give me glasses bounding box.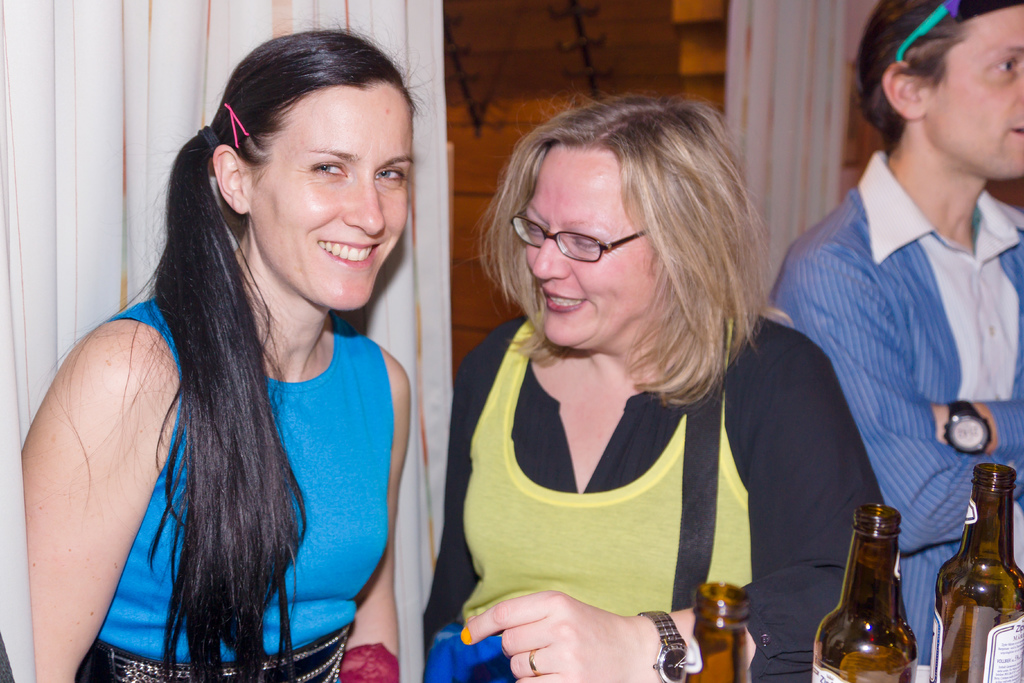
511/217/654/268.
